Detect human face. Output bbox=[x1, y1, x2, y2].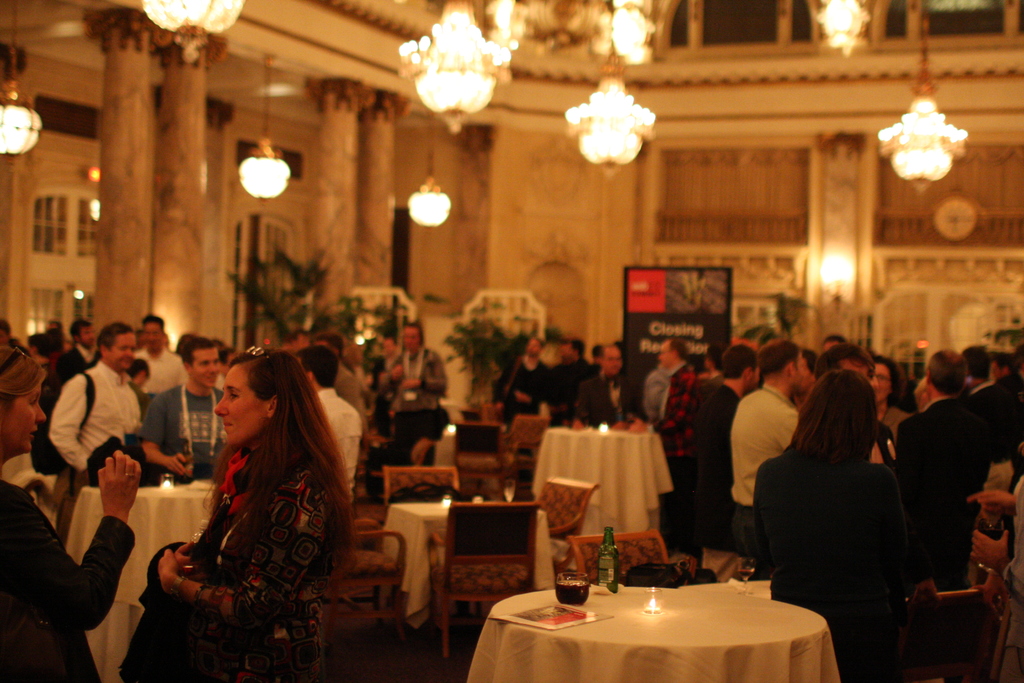
bbox=[602, 345, 624, 378].
